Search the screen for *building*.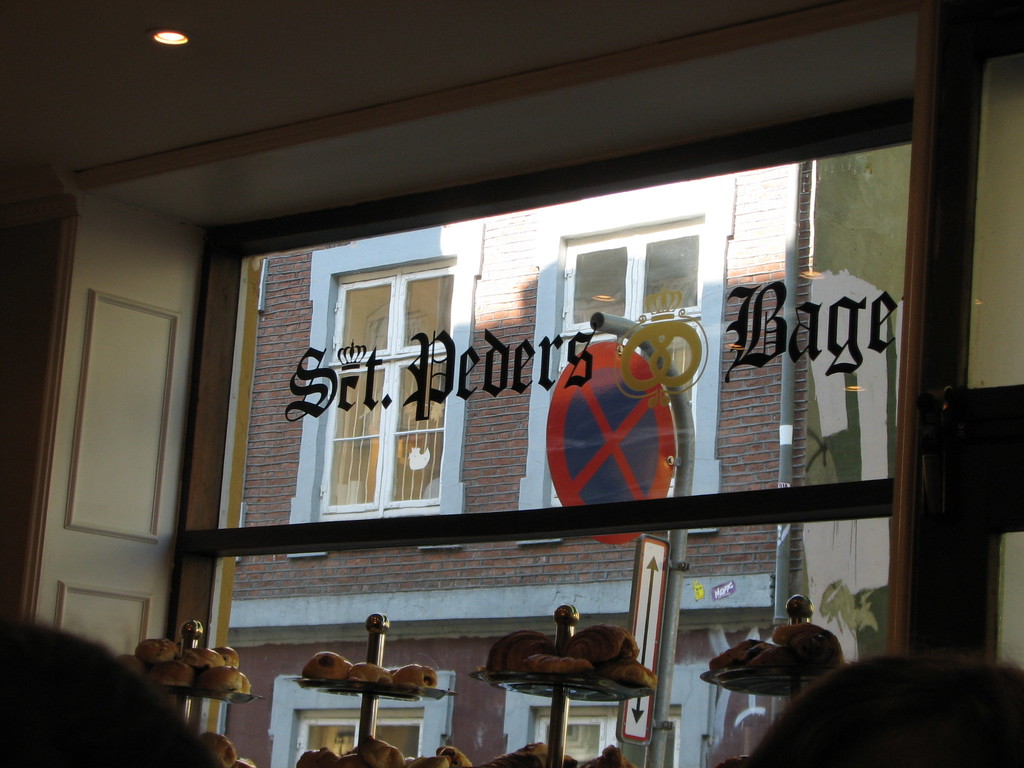
Found at l=216, t=134, r=913, b=767.
